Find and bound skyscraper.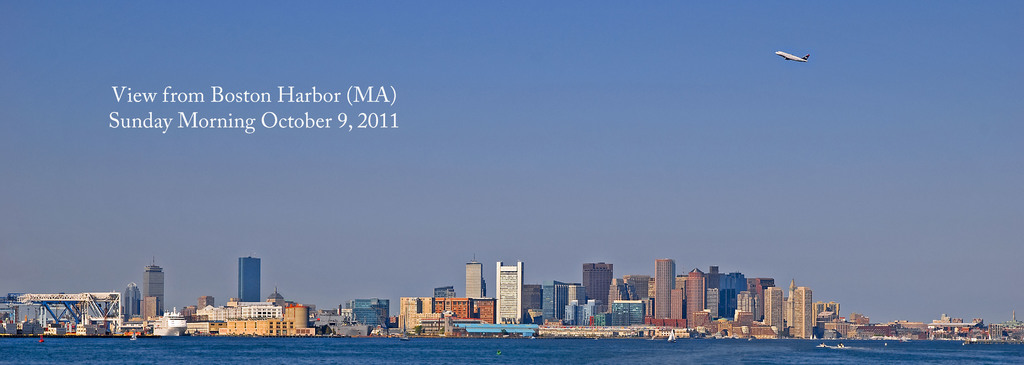
Bound: BBox(472, 249, 534, 324).
